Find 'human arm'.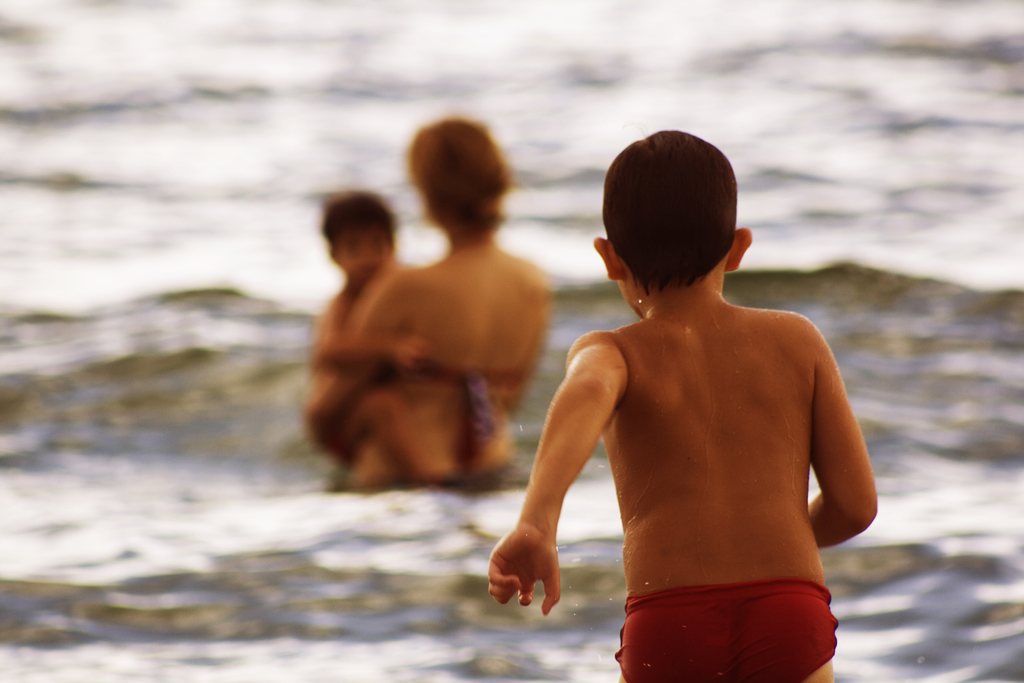
294:259:428:420.
